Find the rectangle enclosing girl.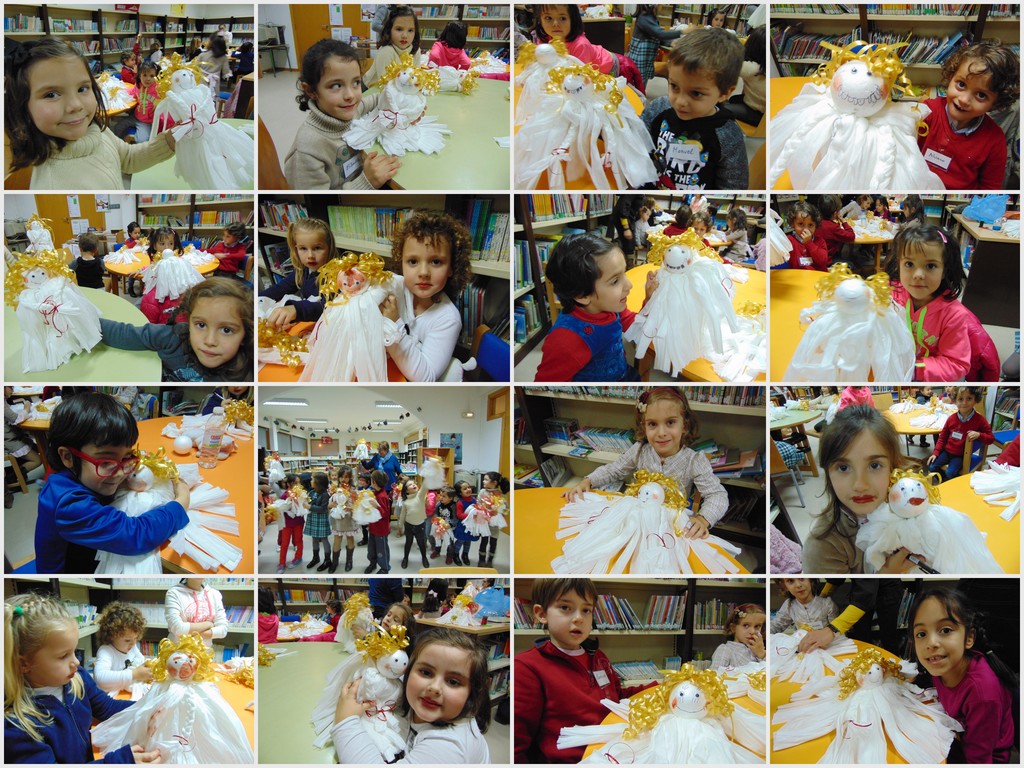
BBox(456, 477, 477, 567).
